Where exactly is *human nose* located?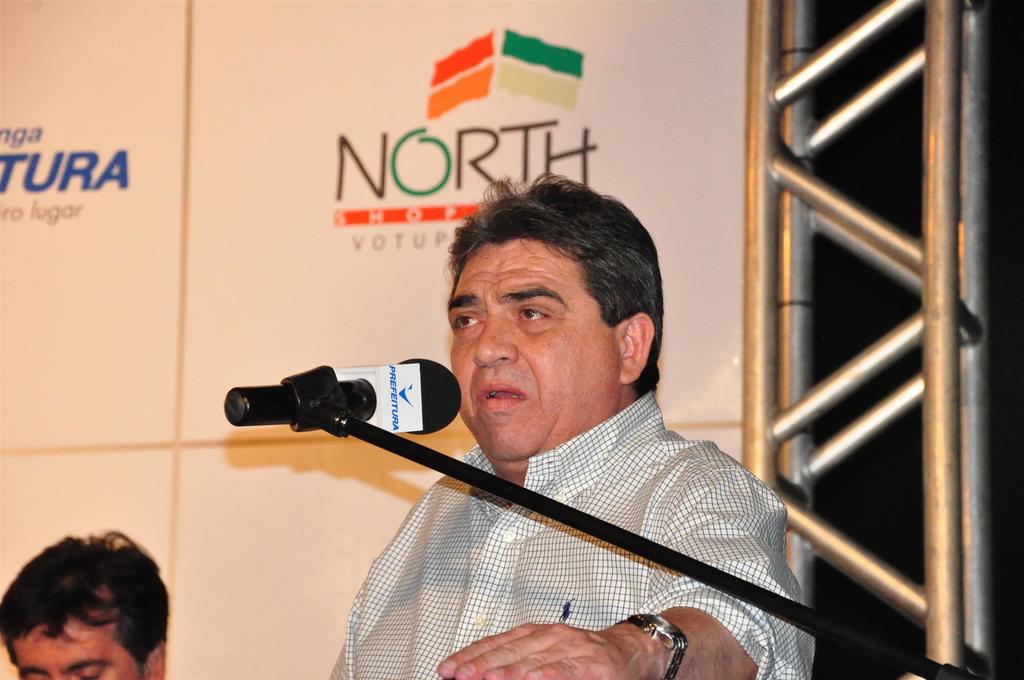
Its bounding box is box(474, 316, 522, 368).
